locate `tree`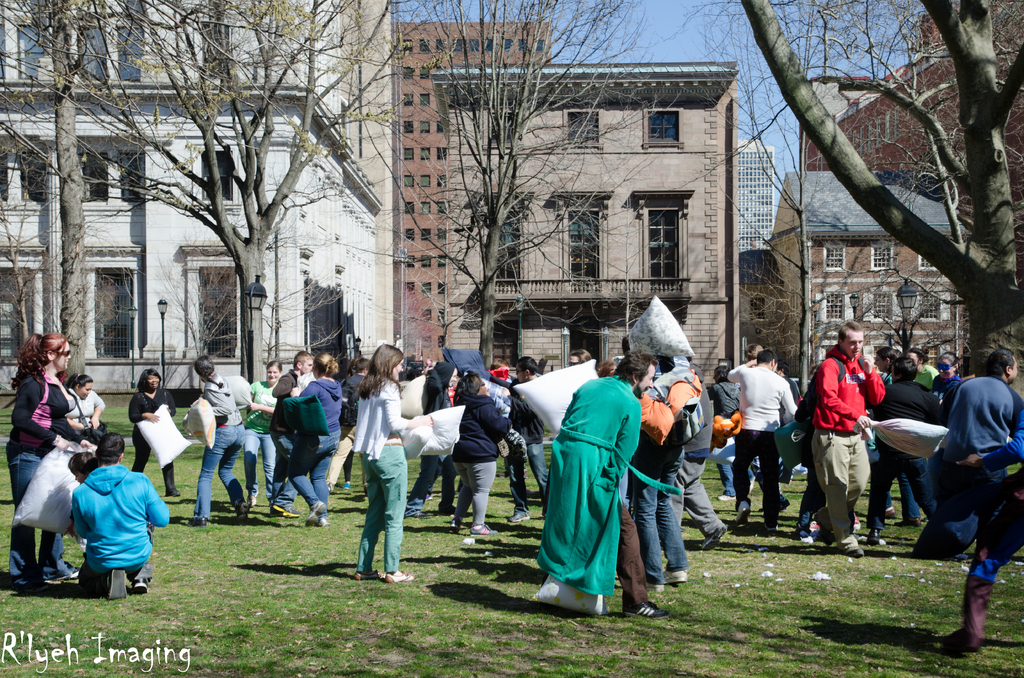
BBox(0, 0, 372, 383)
